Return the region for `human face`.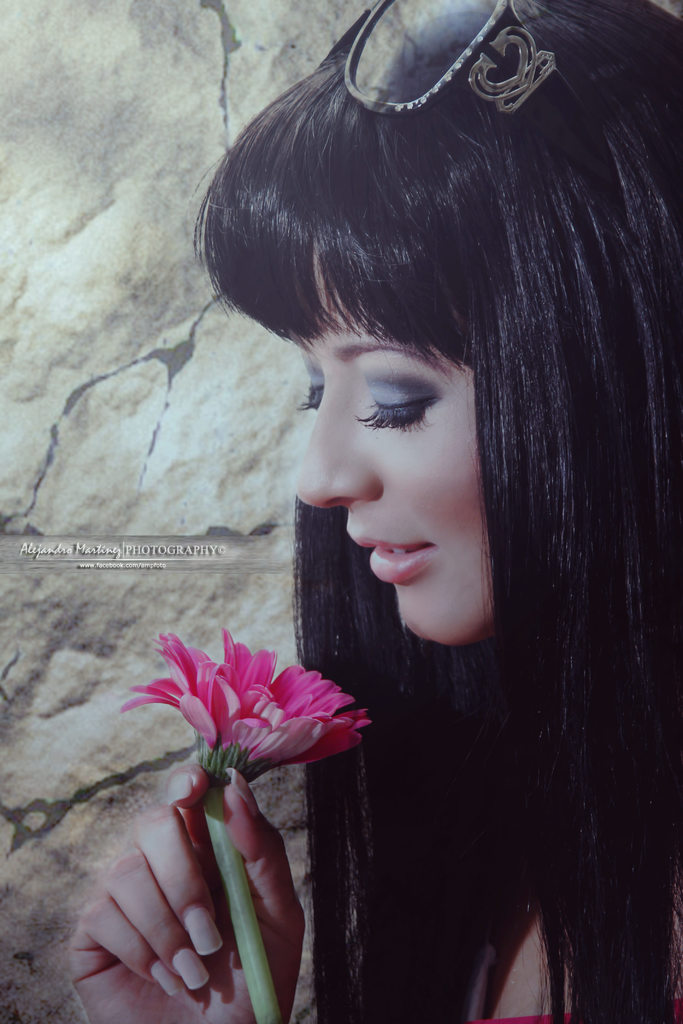
bbox=(294, 256, 483, 650).
